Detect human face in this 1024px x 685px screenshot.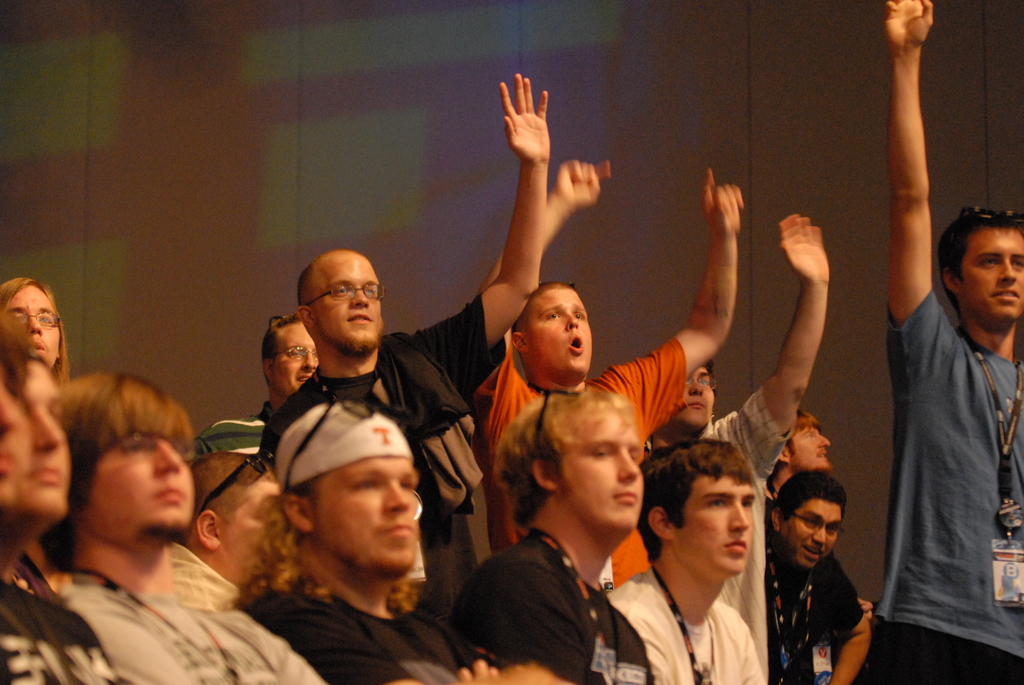
Detection: {"left": 1, "top": 282, "right": 60, "bottom": 370}.
